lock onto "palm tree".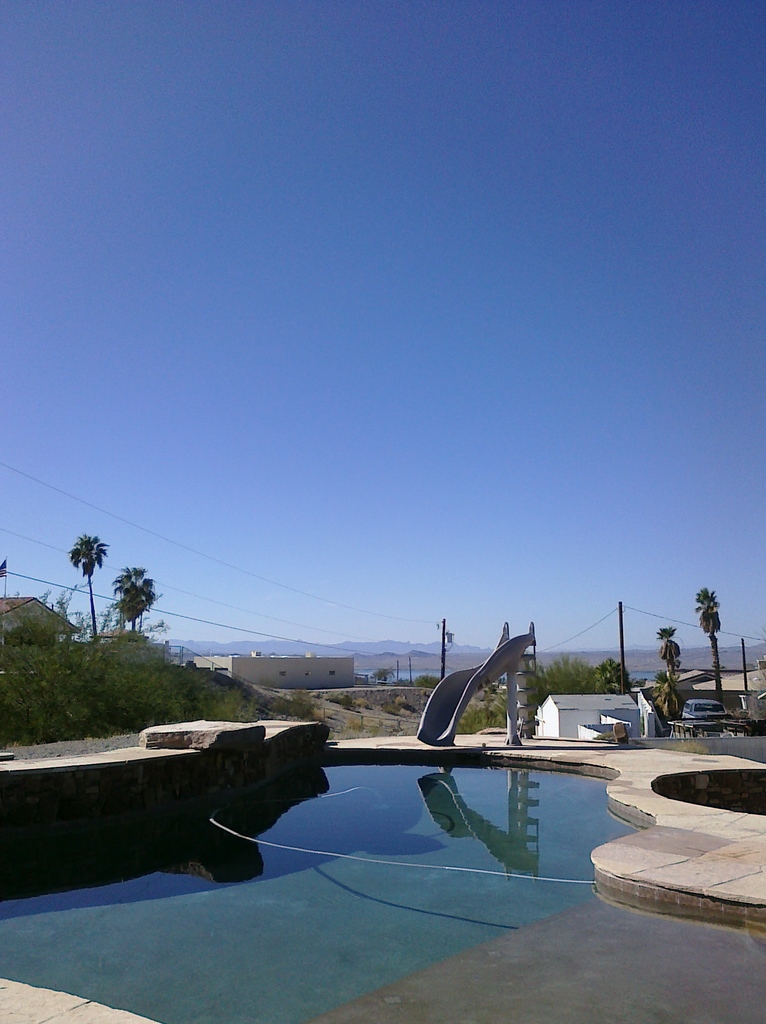
Locked: bbox(646, 621, 681, 689).
